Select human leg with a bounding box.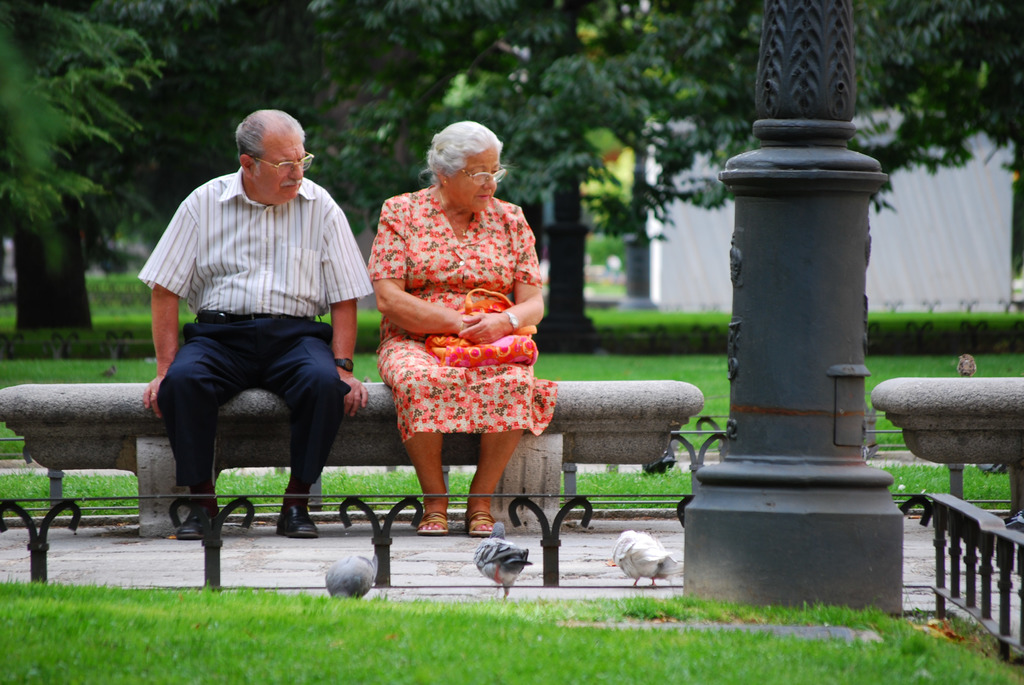
bbox=(276, 341, 349, 544).
